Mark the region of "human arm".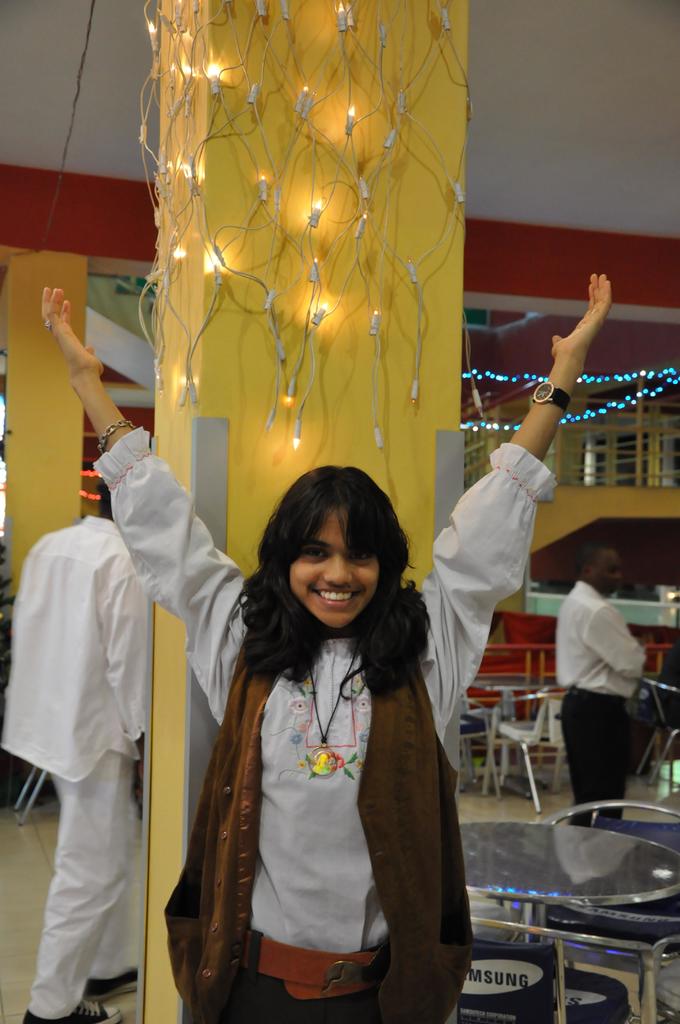
Region: [left=430, top=275, right=608, bottom=701].
